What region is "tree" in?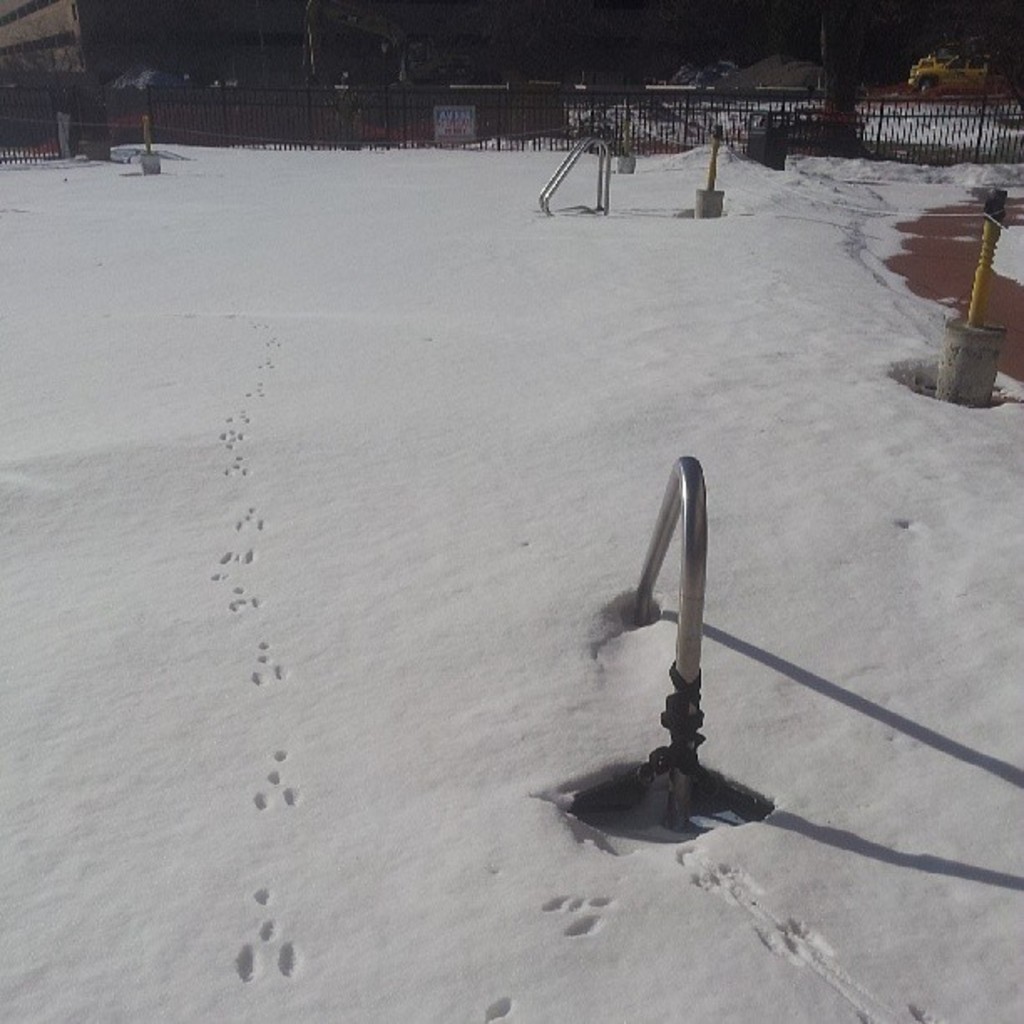
[x1=15, y1=10, x2=487, y2=129].
